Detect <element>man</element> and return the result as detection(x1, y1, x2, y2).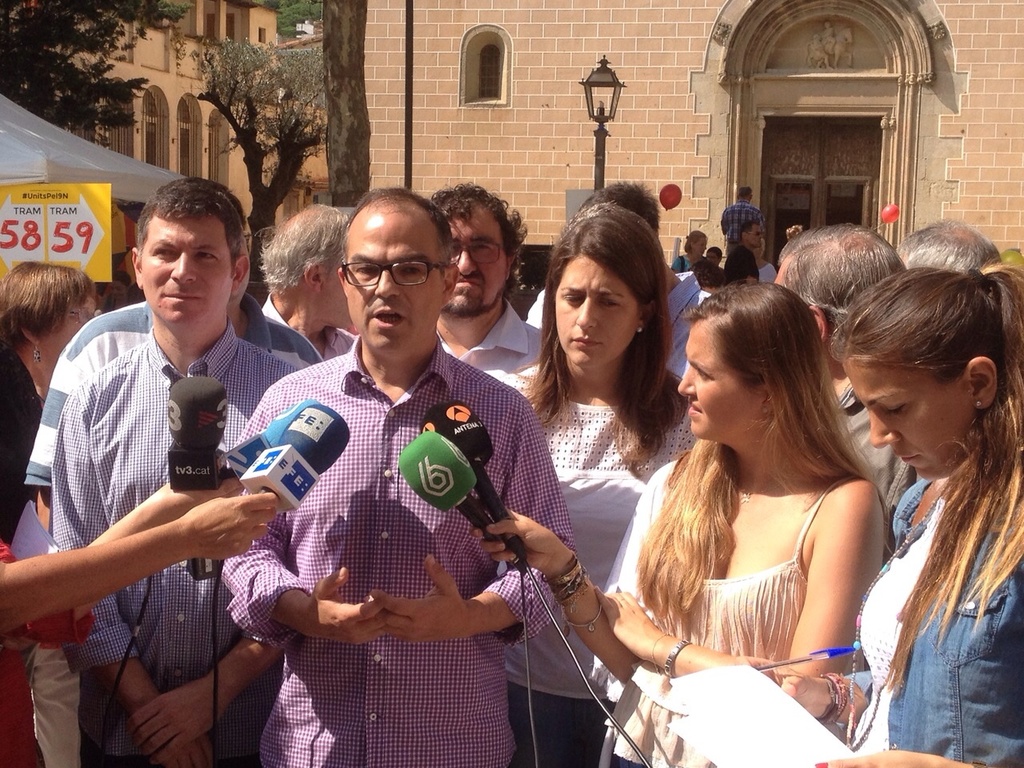
detection(579, 181, 711, 382).
